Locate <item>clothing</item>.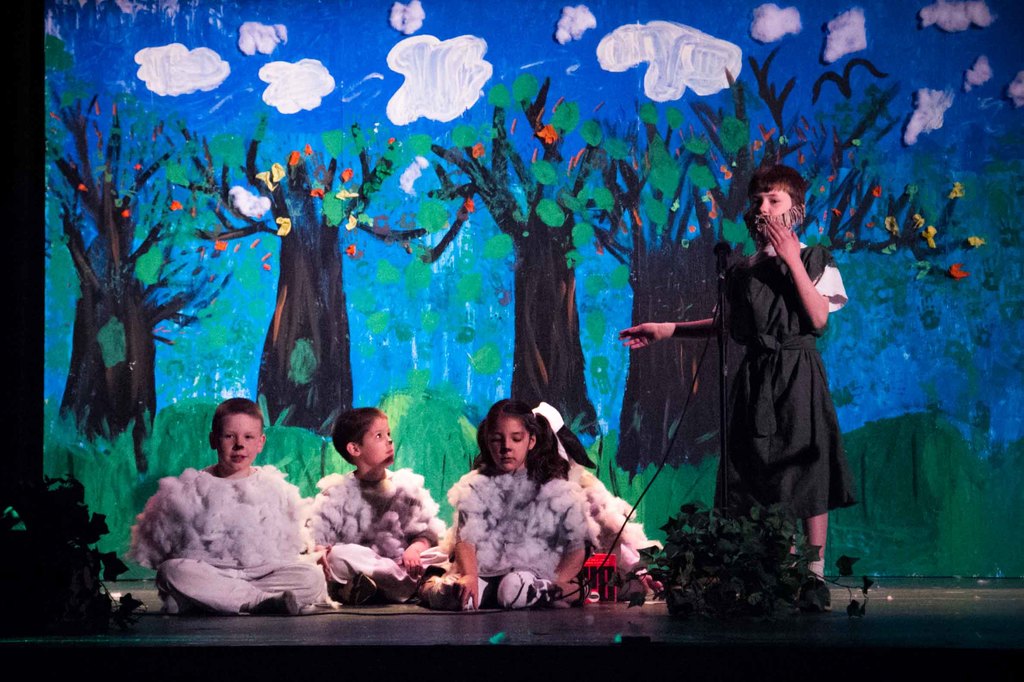
Bounding box: rect(712, 242, 860, 522).
